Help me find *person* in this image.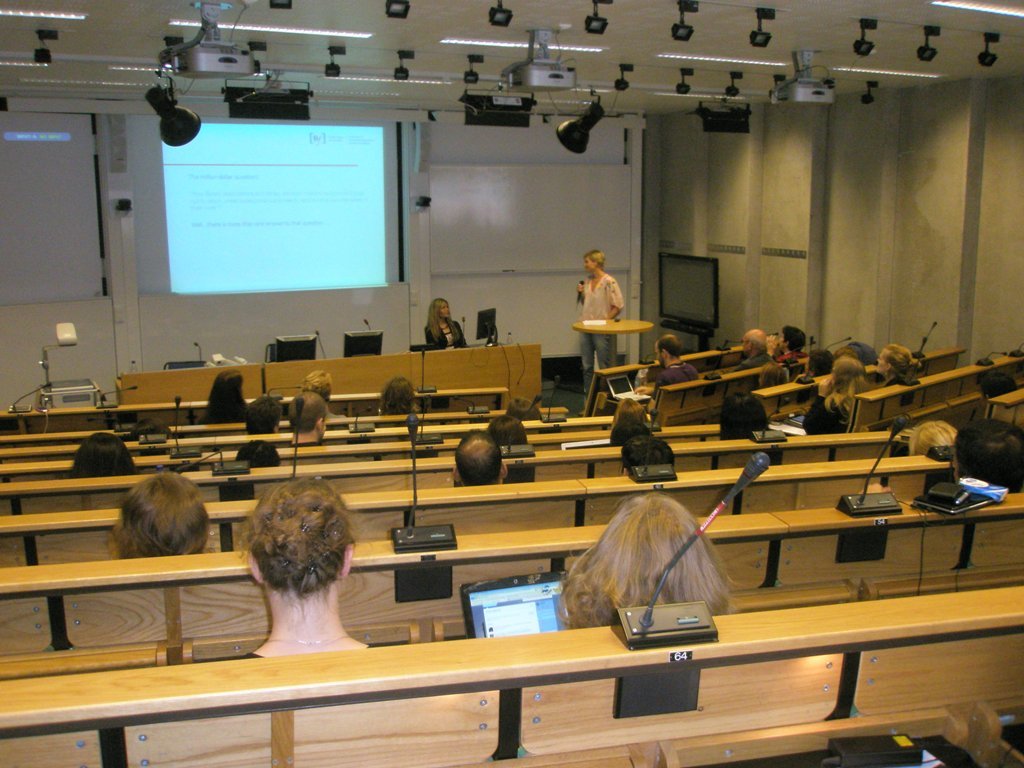
Found it: [377, 375, 420, 416].
